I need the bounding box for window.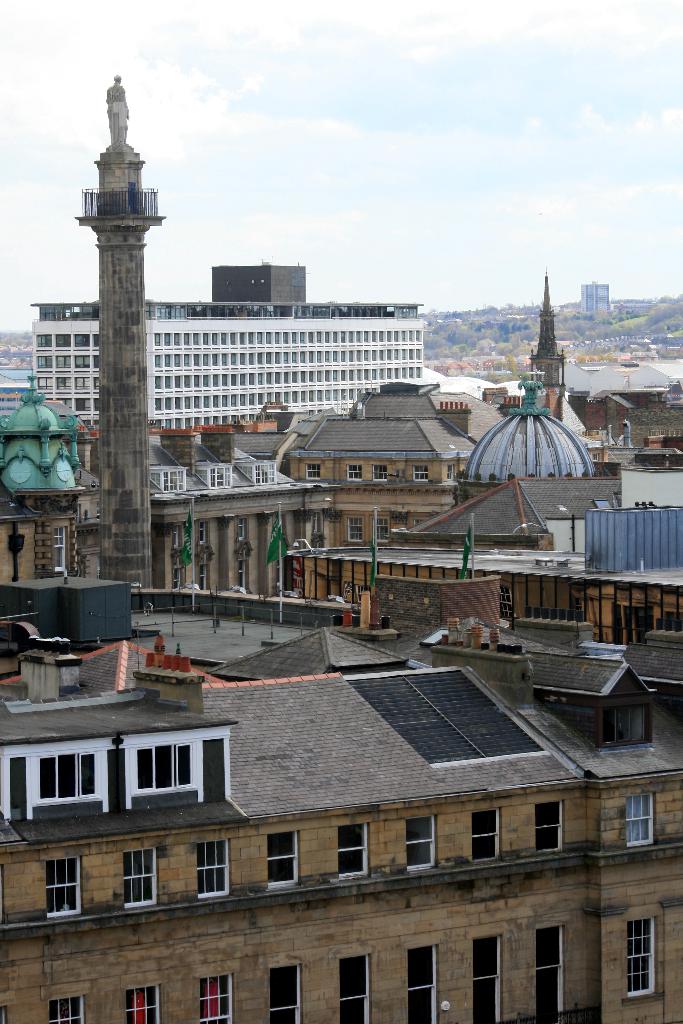
Here it is: 464/934/497/1023.
